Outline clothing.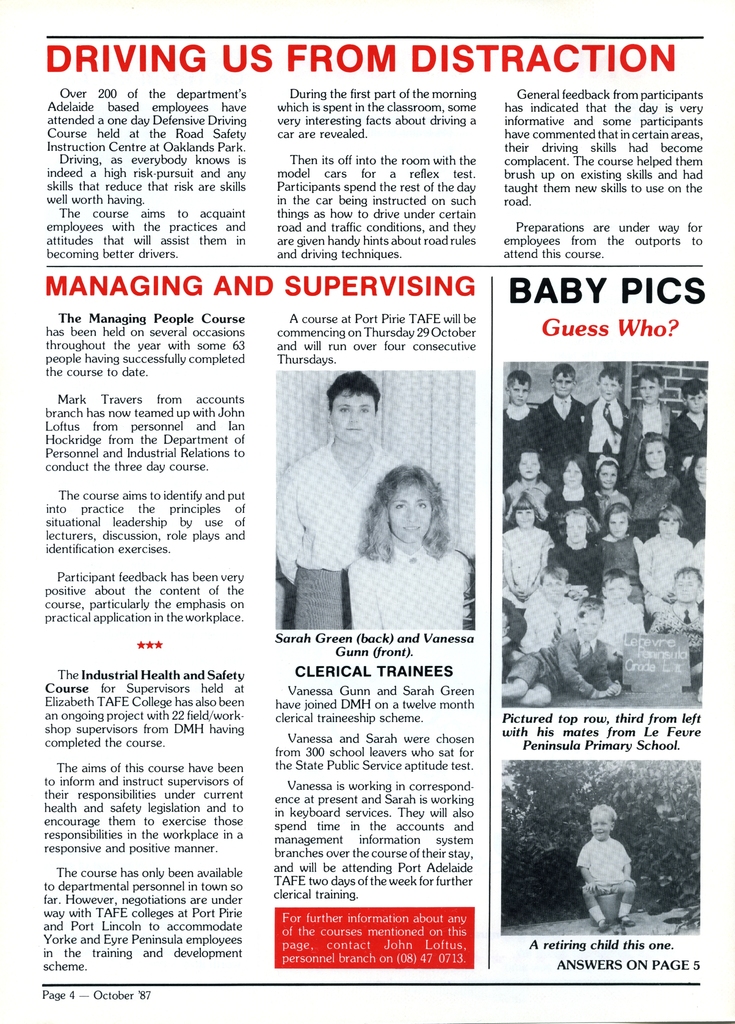
Outline: (x1=287, y1=397, x2=409, y2=623).
